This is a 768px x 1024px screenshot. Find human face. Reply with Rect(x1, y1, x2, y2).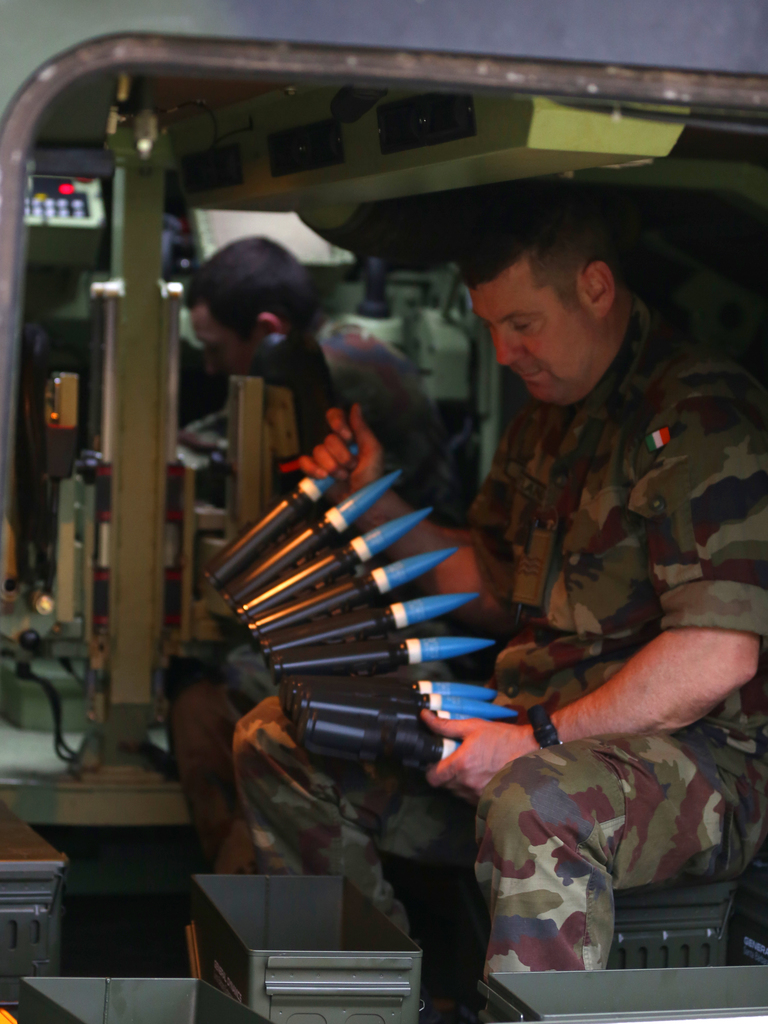
Rect(472, 252, 606, 409).
